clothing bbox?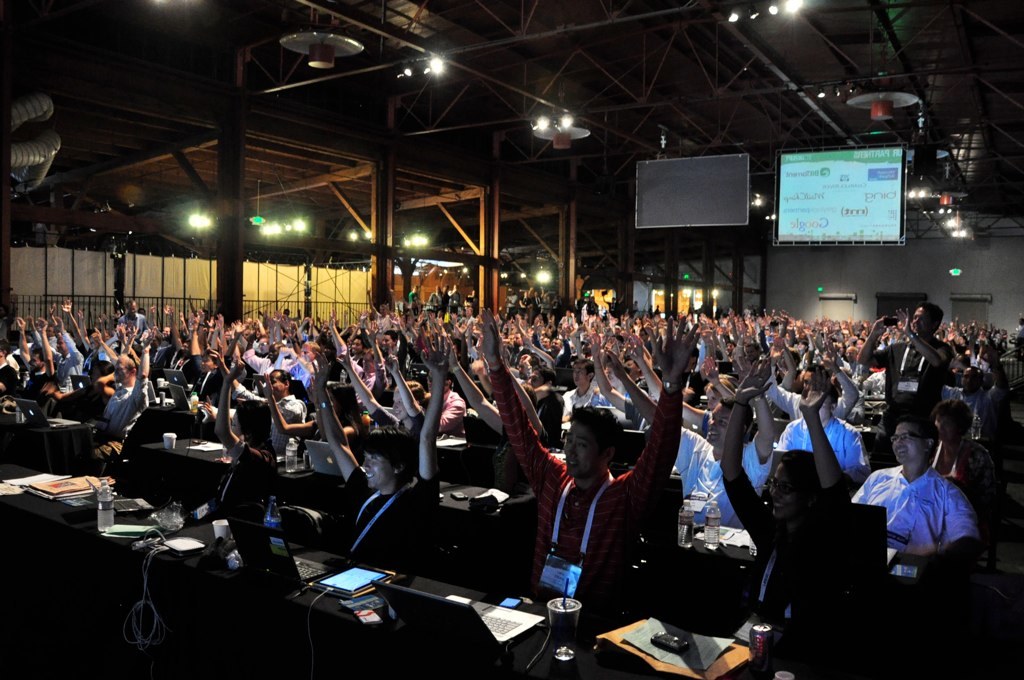
bbox=(881, 455, 985, 587)
